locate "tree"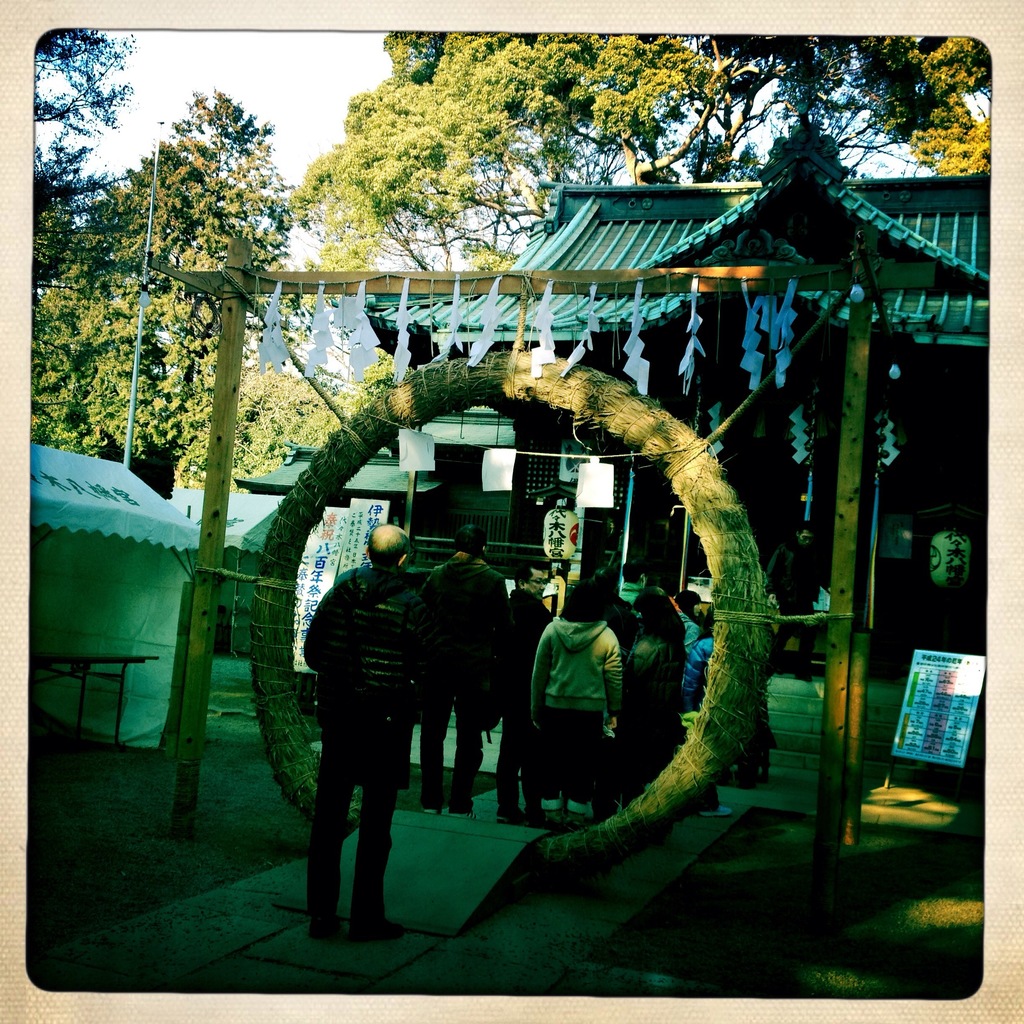
[left=297, top=32, right=987, bottom=267]
